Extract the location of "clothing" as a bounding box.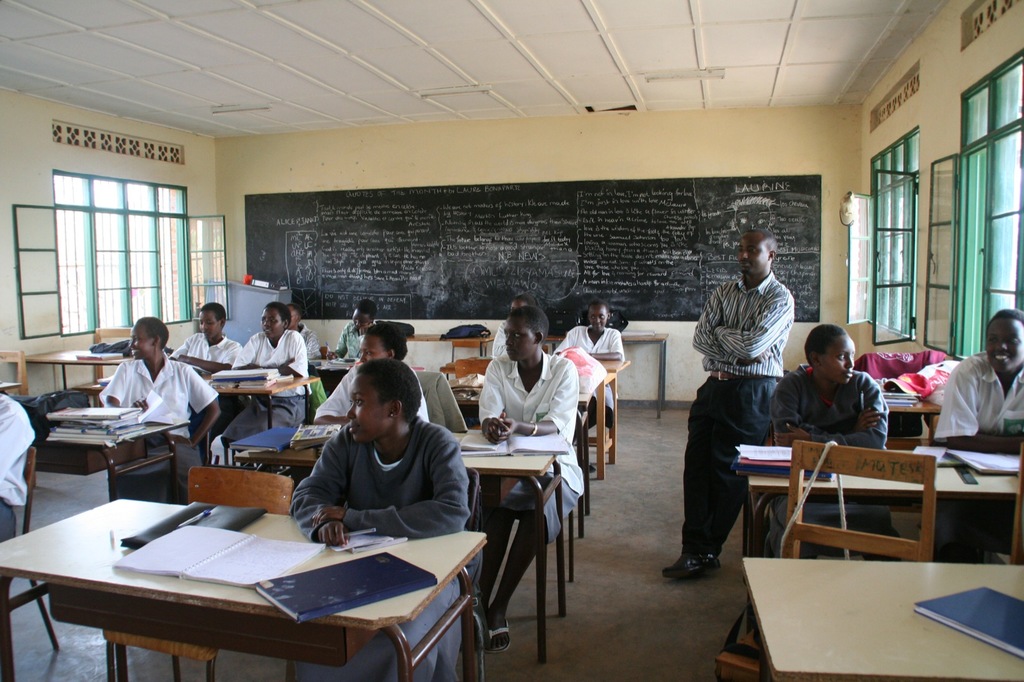
289:413:467:550.
